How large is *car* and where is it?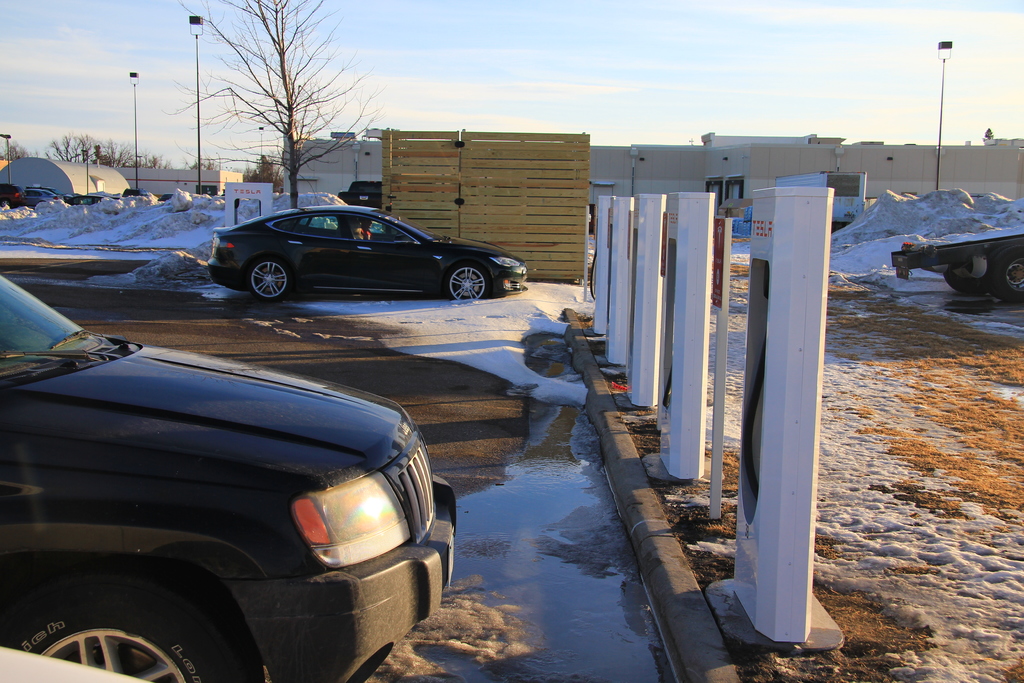
Bounding box: 122, 185, 152, 194.
